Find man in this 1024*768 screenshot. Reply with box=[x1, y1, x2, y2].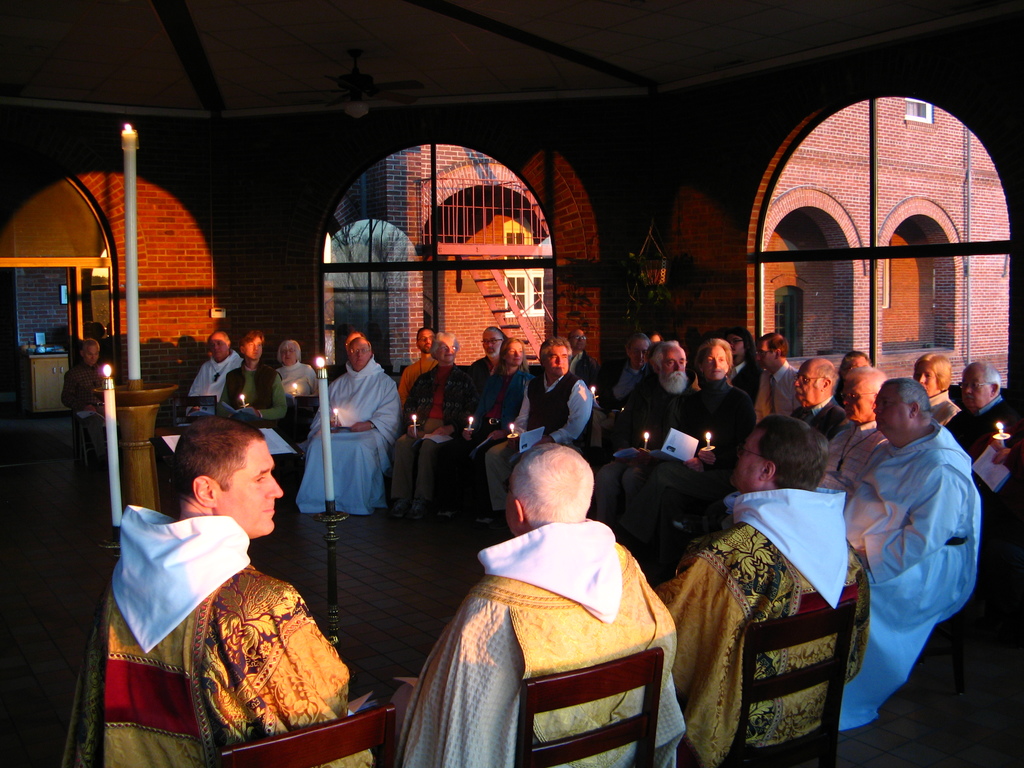
box=[588, 338, 707, 471].
